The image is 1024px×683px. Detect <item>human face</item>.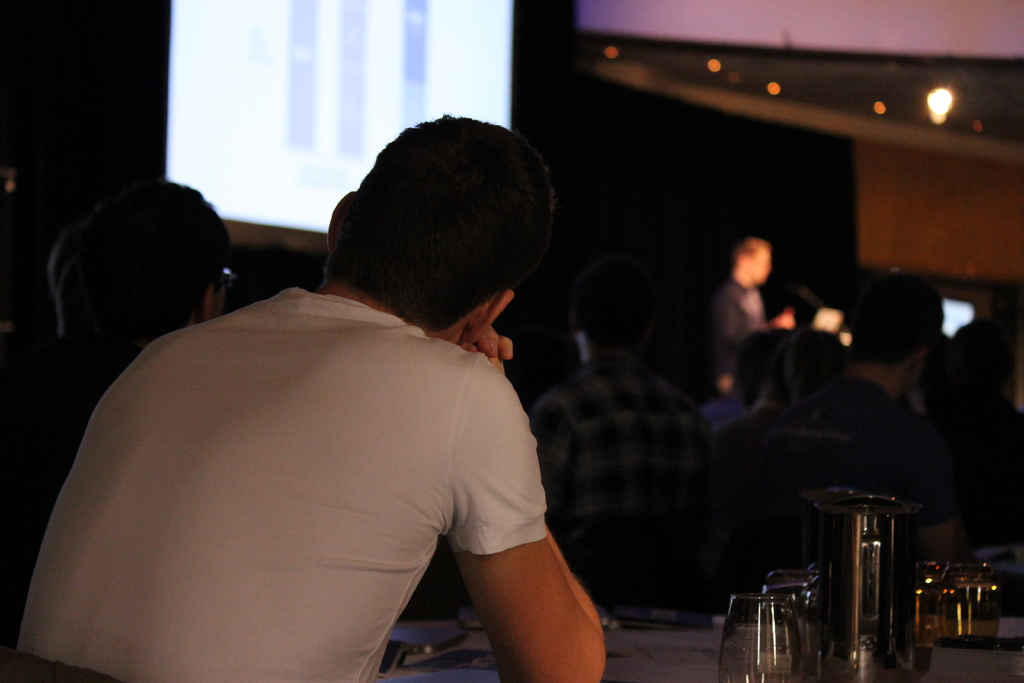
Detection: 746, 245, 772, 285.
